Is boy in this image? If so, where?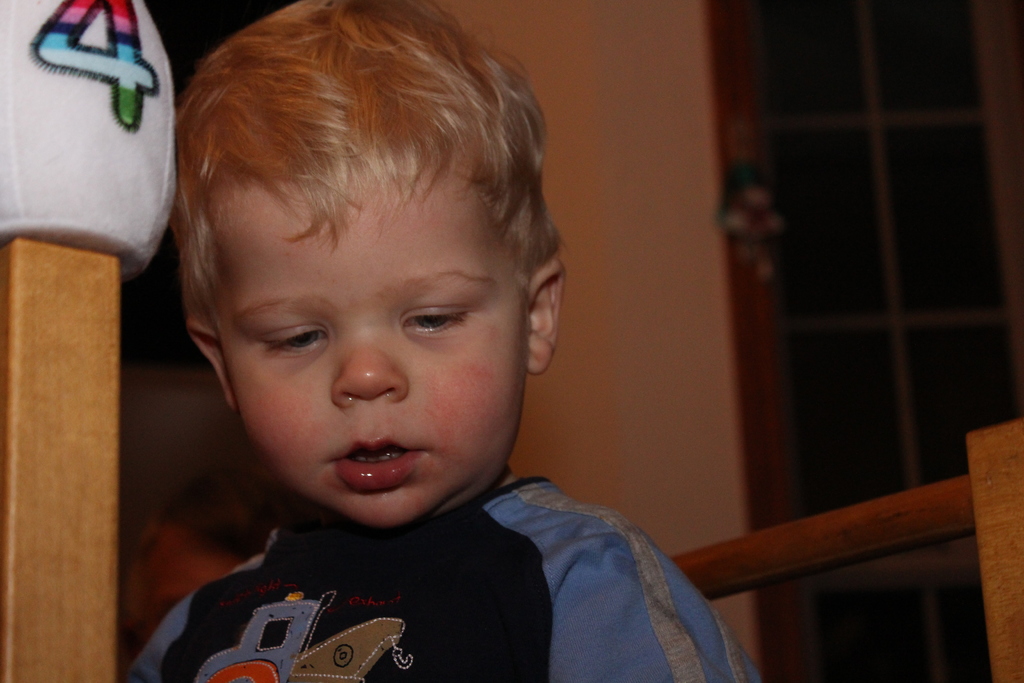
Yes, at bbox=[125, 0, 768, 682].
